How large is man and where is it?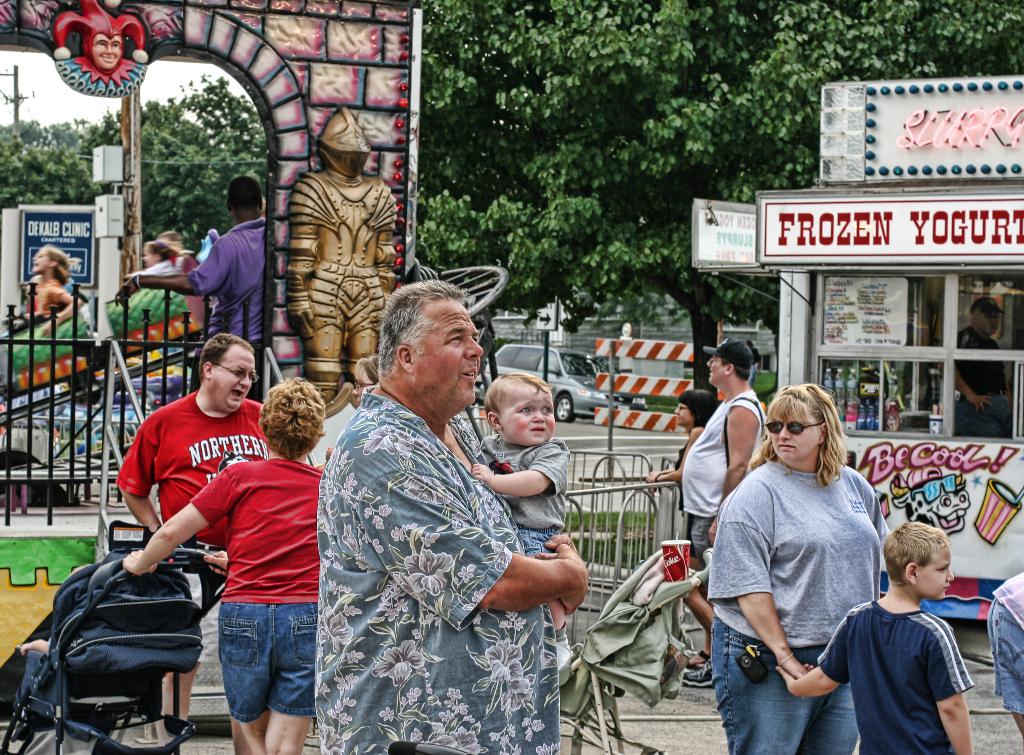
Bounding box: {"x1": 117, "y1": 172, "x2": 295, "y2": 391}.
